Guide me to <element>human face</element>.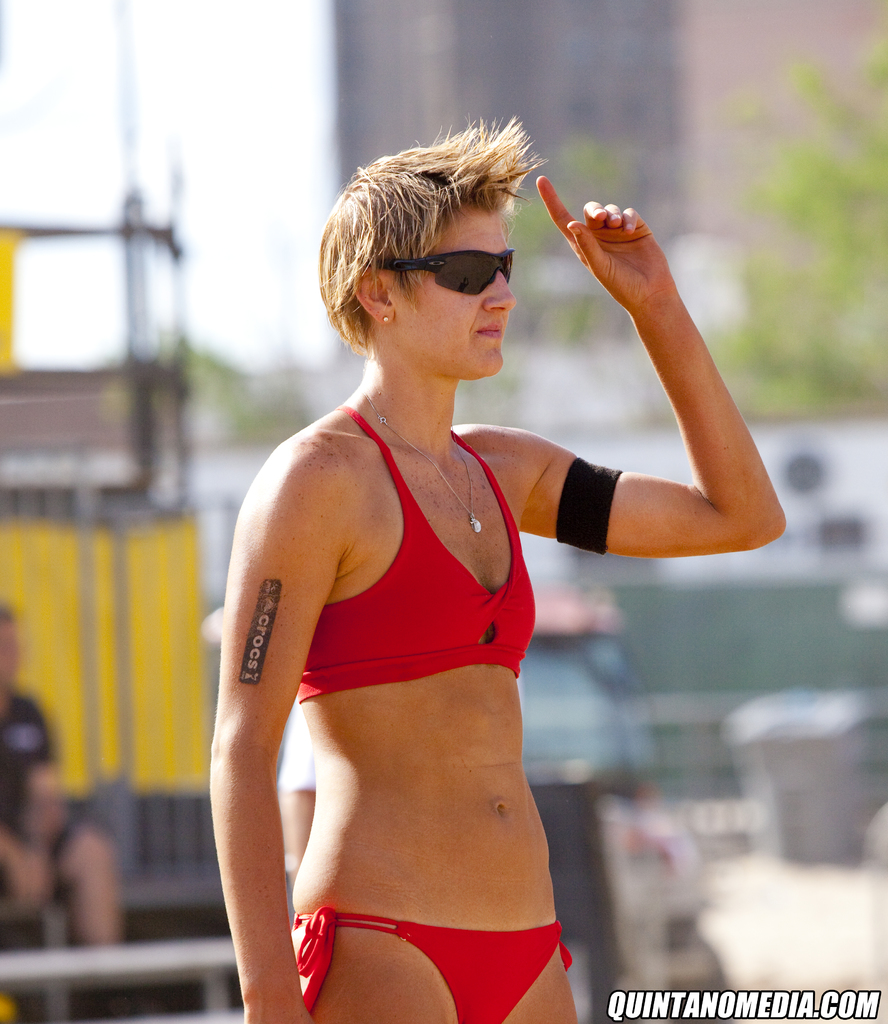
Guidance: 414 214 519 379.
